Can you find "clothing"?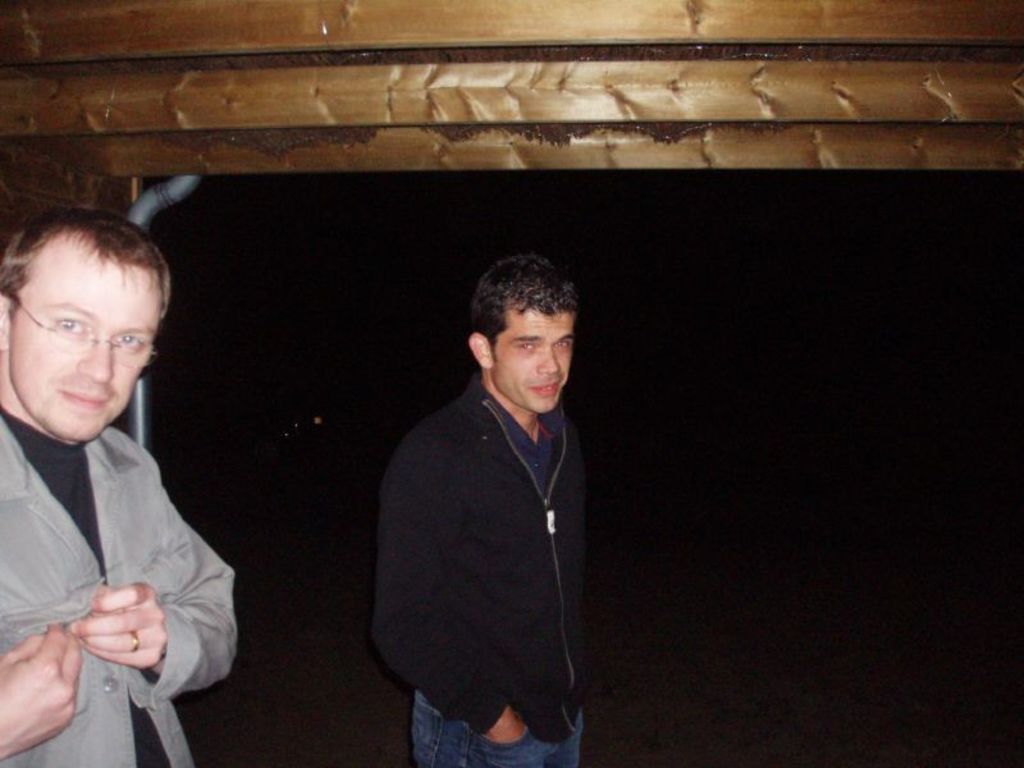
Yes, bounding box: crop(0, 389, 264, 767).
